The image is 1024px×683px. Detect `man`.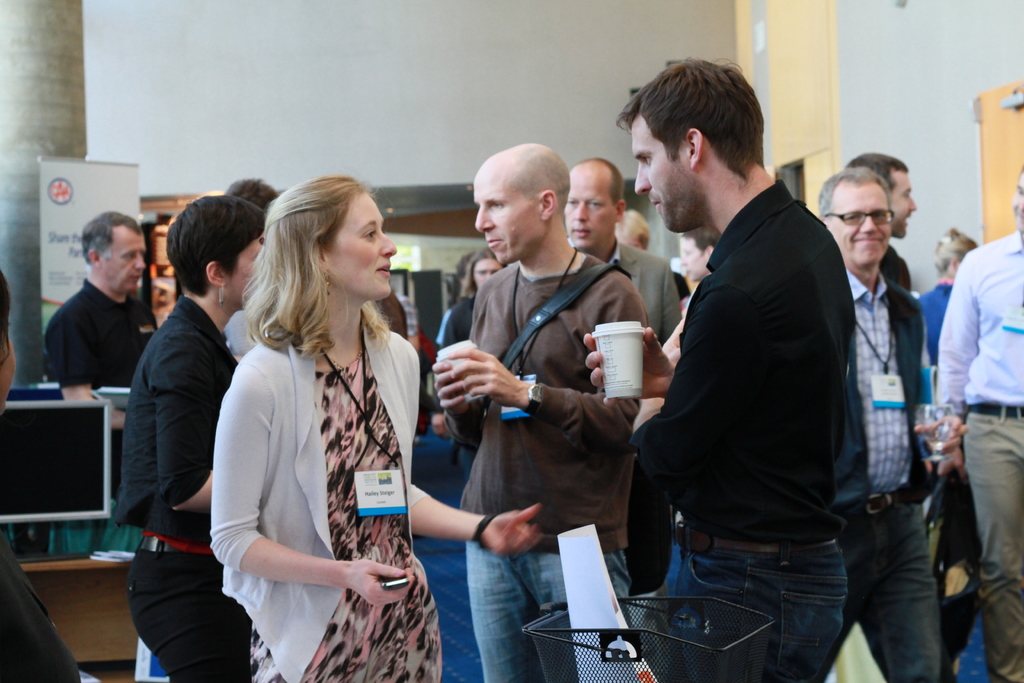
Detection: crop(814, 167, 968, 682).
